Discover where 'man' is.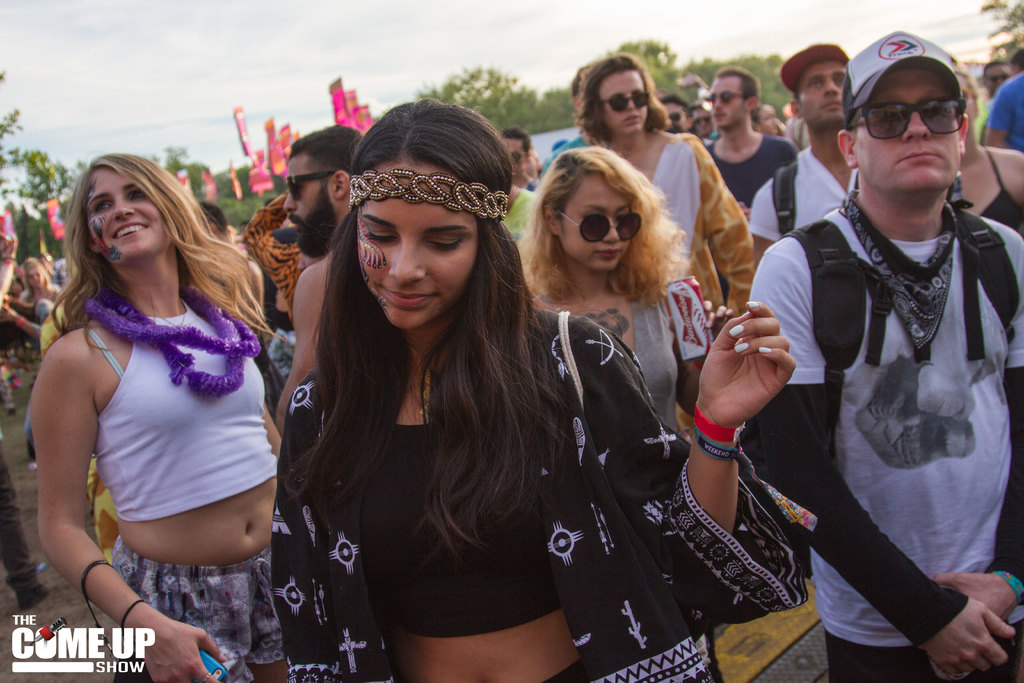
Discovered at 700, 60, 799, 217.
